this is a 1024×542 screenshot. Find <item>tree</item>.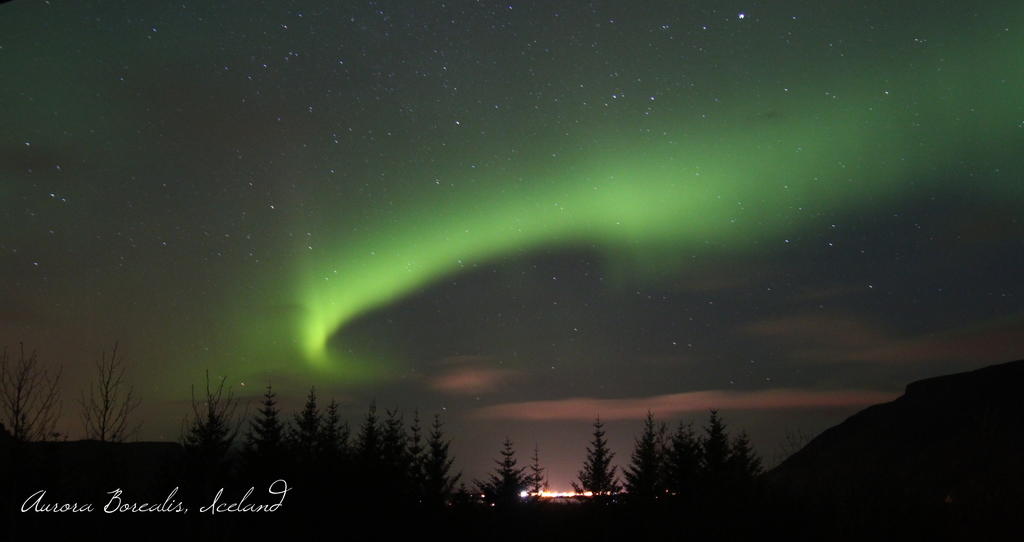
Bounding box: 483, 443, 531, 499.
